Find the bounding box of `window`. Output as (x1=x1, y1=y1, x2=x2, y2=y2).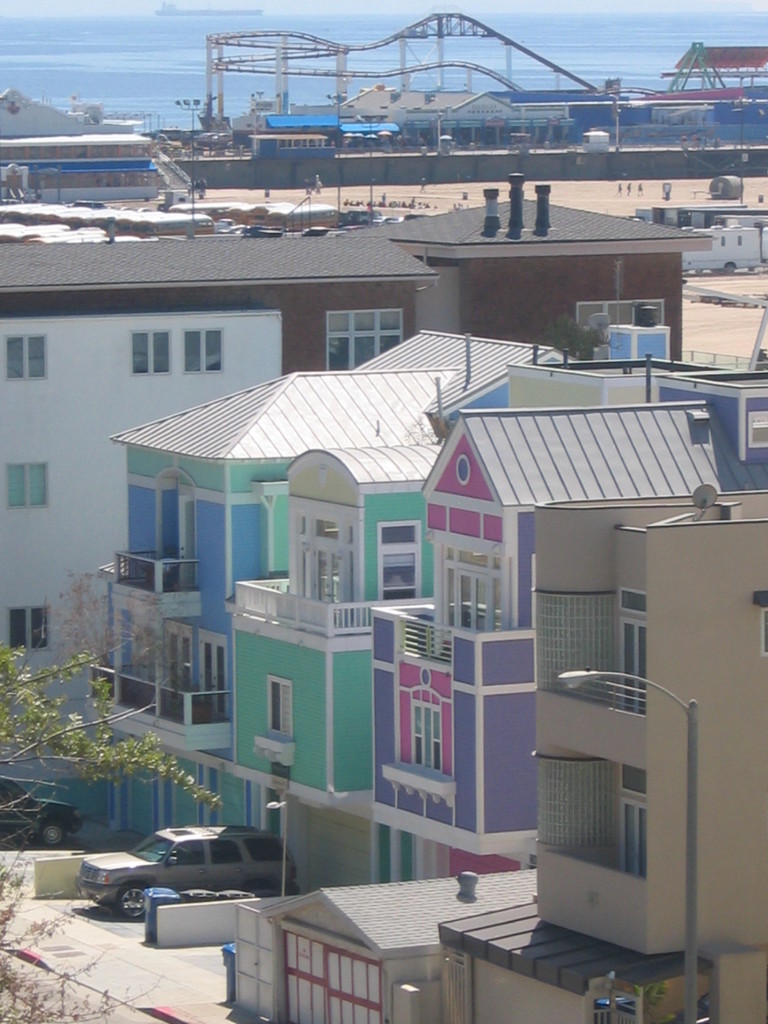
(x1=4, y1=609, x2=45, y2=648).
